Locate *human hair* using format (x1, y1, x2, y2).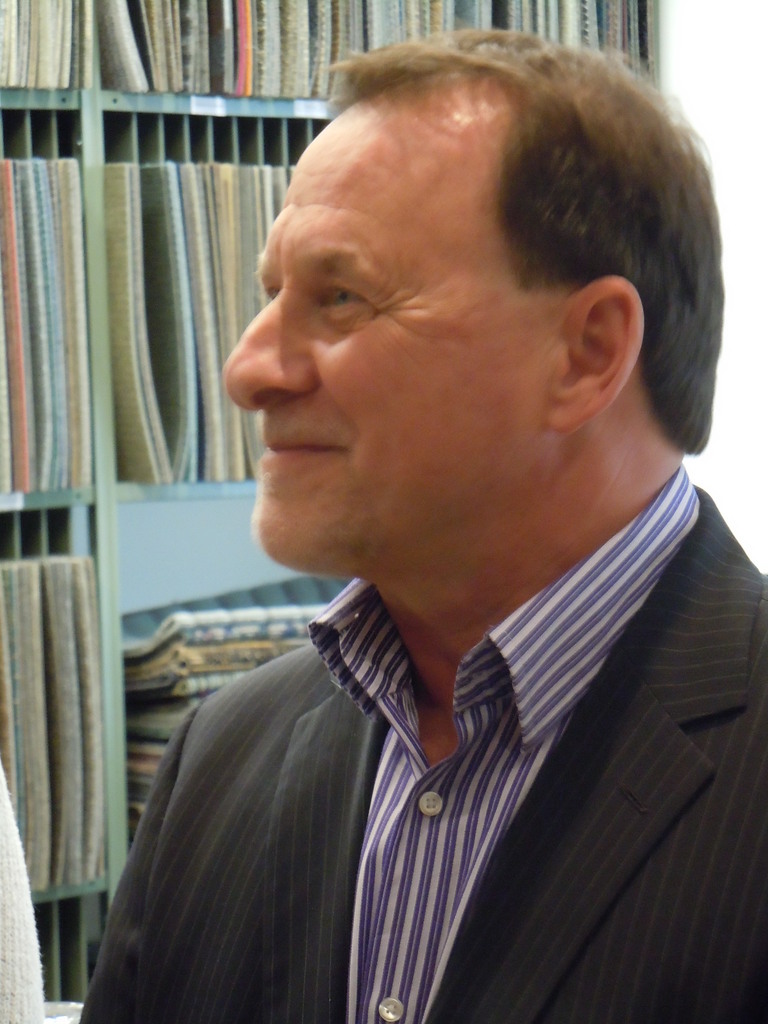
(317, 17, 726, 449).
